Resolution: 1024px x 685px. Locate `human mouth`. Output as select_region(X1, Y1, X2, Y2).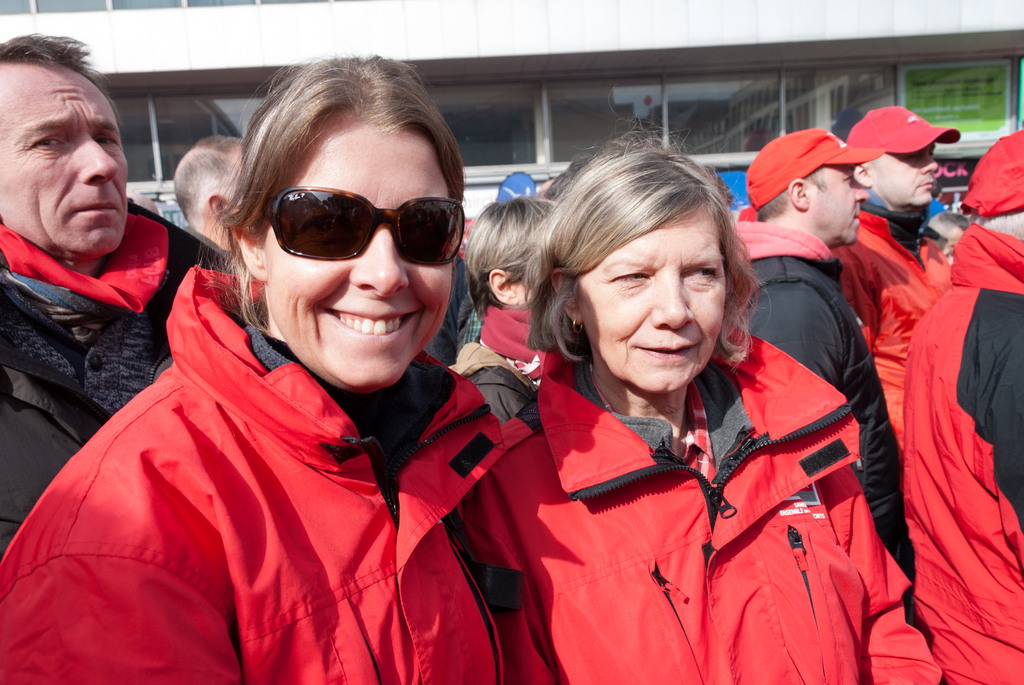
select_region(318, 297, 422, 343).
